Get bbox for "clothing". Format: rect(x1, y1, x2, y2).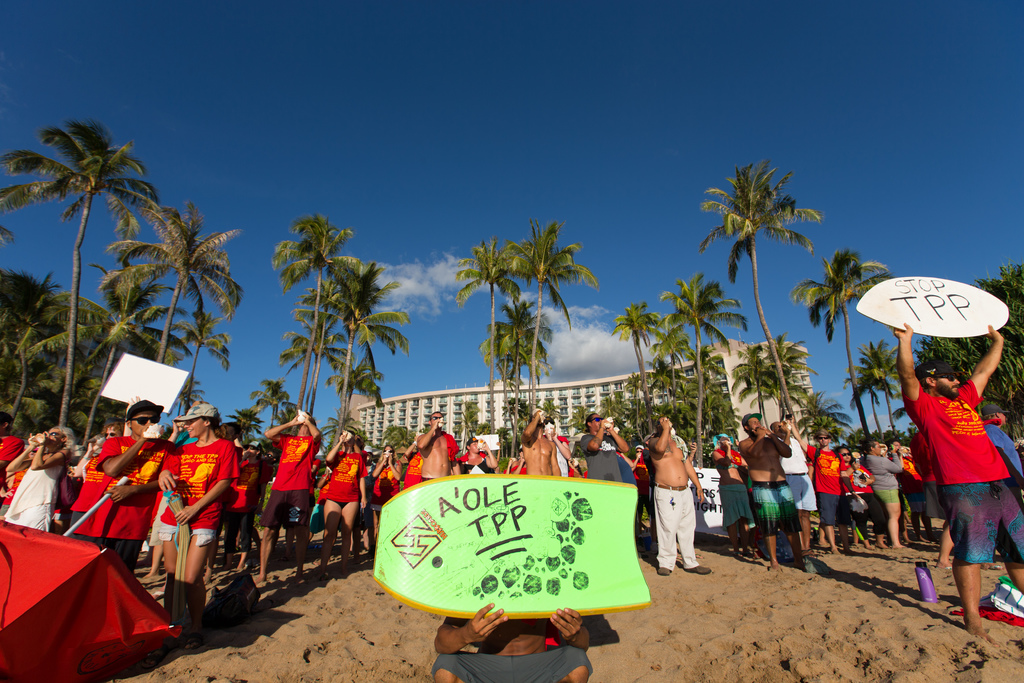
rect(432, 642, 593, 680).
